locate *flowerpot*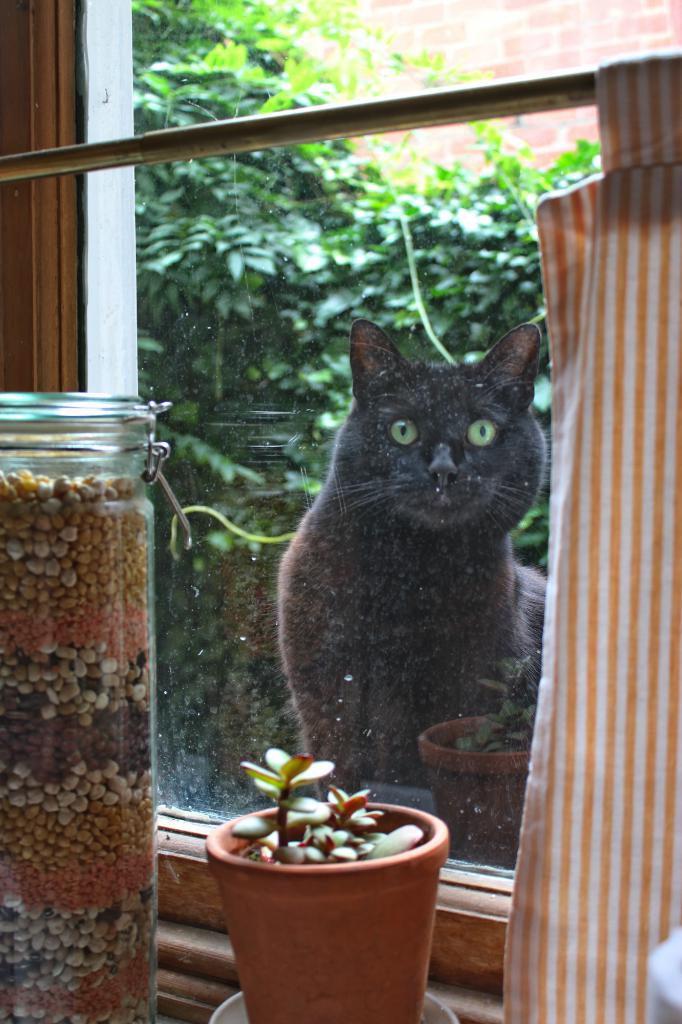
box=[205, 806, 454, 1009]
